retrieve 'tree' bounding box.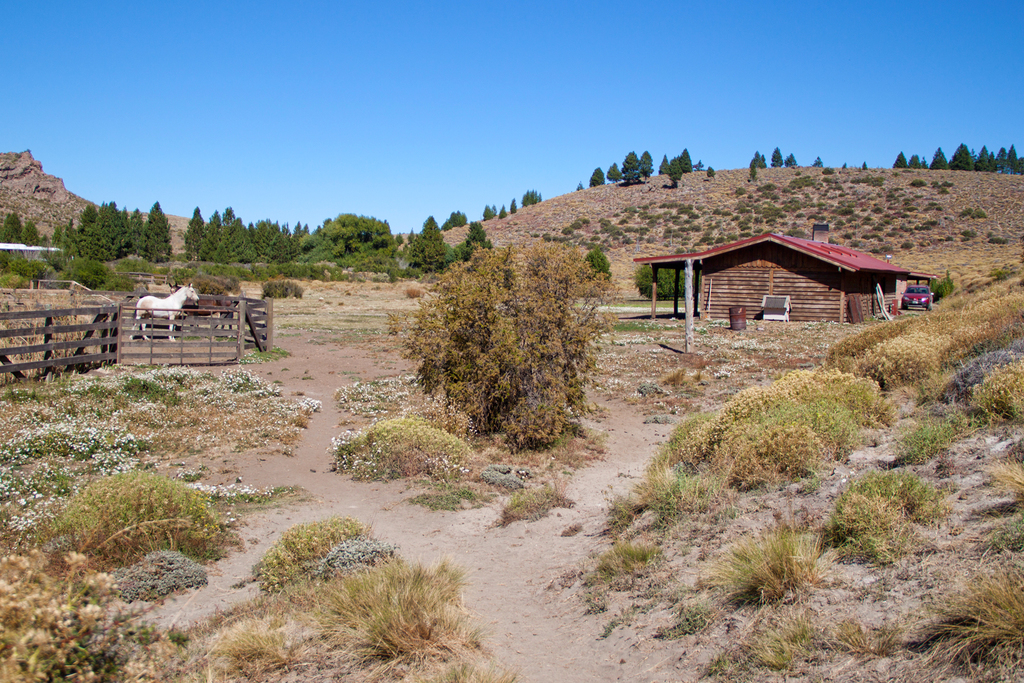
Bounding box: bbox=(483, 199, 494, 224).
